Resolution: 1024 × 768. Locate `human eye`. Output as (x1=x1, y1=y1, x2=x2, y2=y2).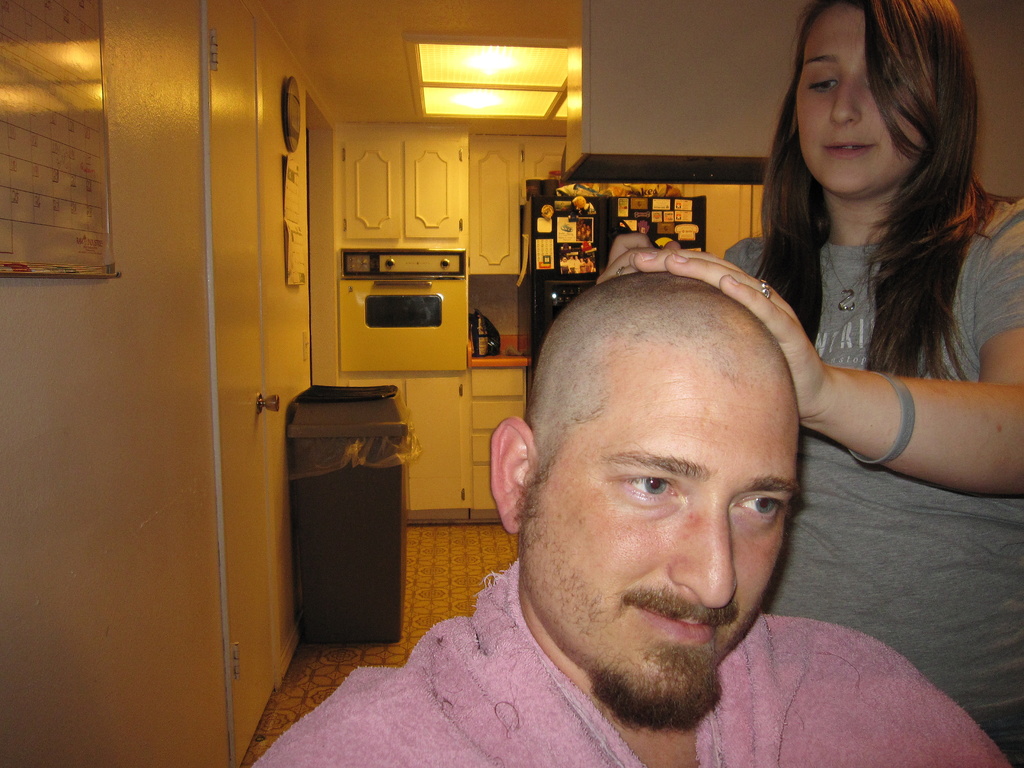
(x1=612, y1=467, x2=685, y2=507).
